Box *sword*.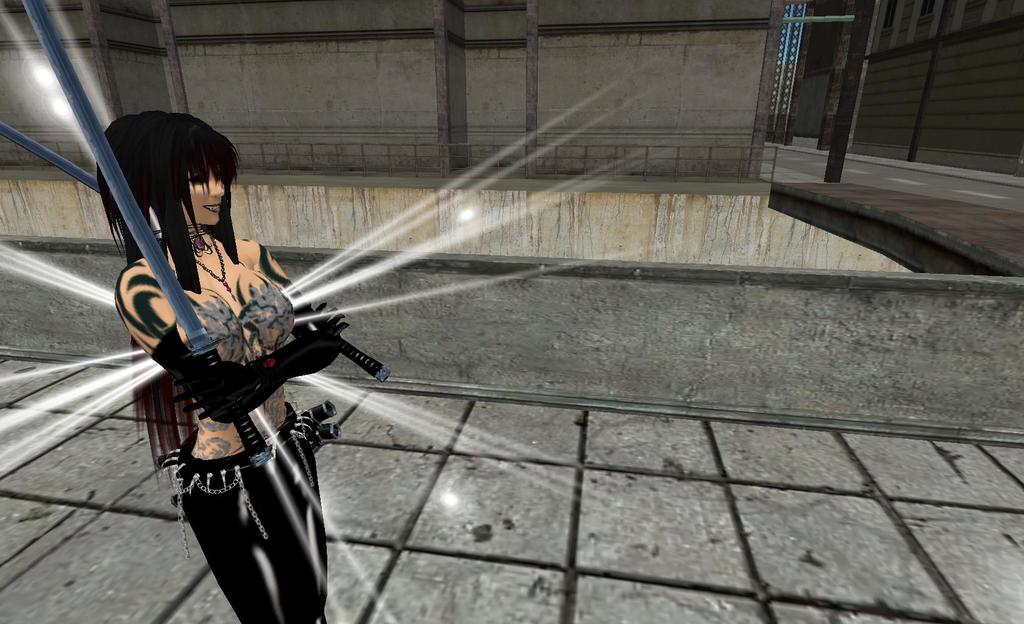
[left=22, top=0, right=273, bottom=469].
